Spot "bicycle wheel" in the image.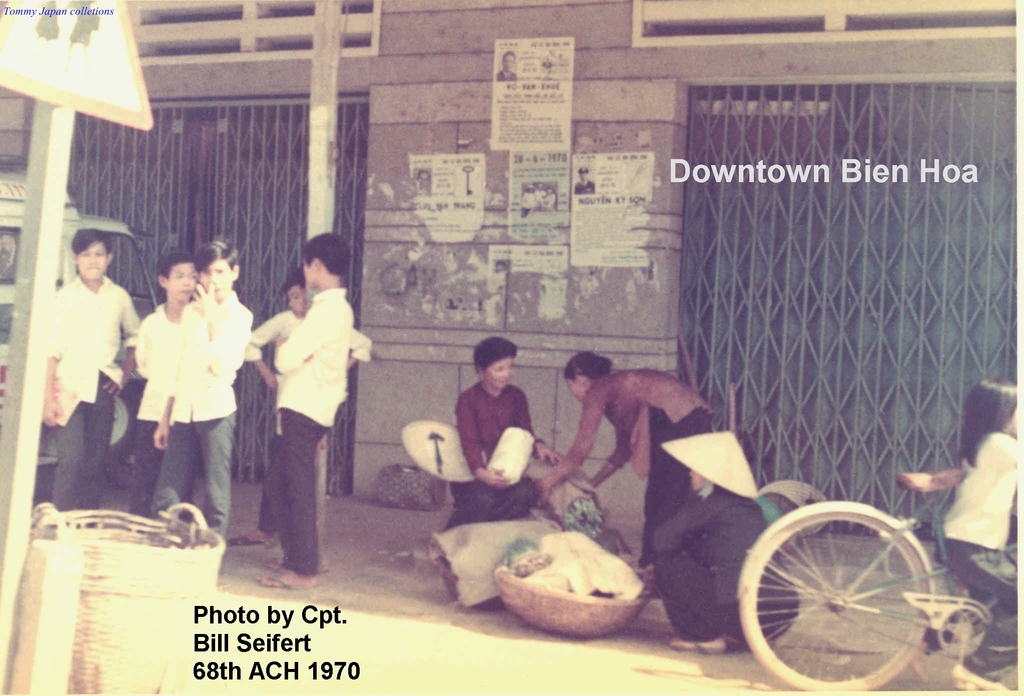
"bicycle wheel" found at bbox=(740, 509, 934, 695).
